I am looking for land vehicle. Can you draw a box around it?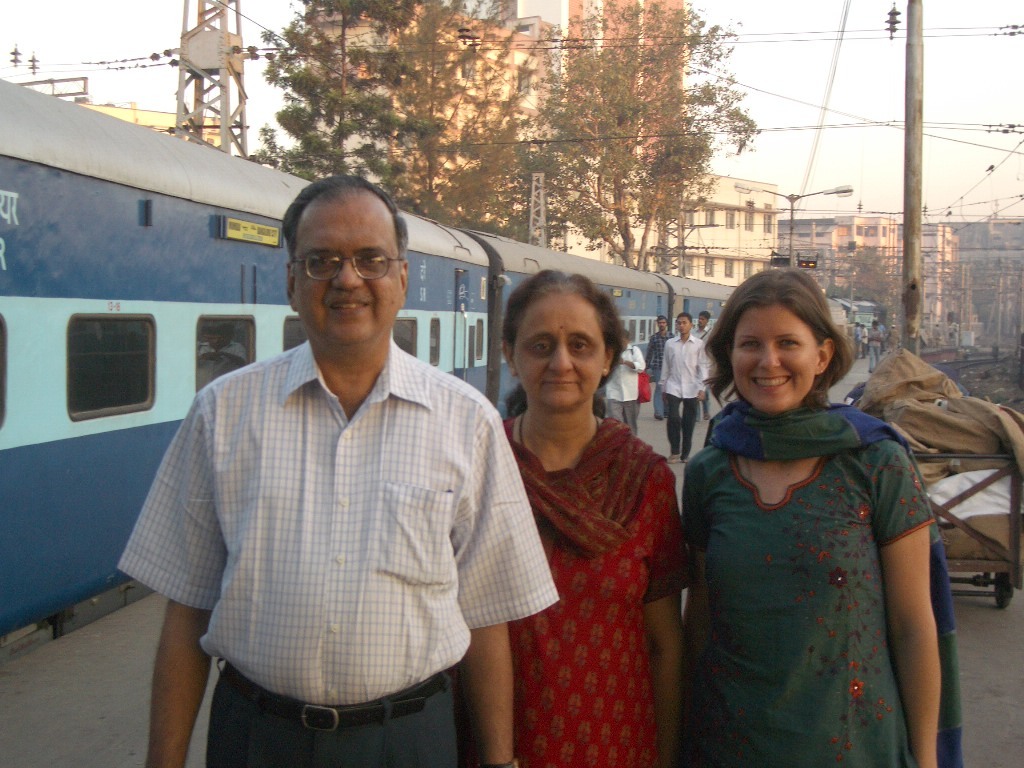
Sure, the bounding box is 9 159 800 690.
